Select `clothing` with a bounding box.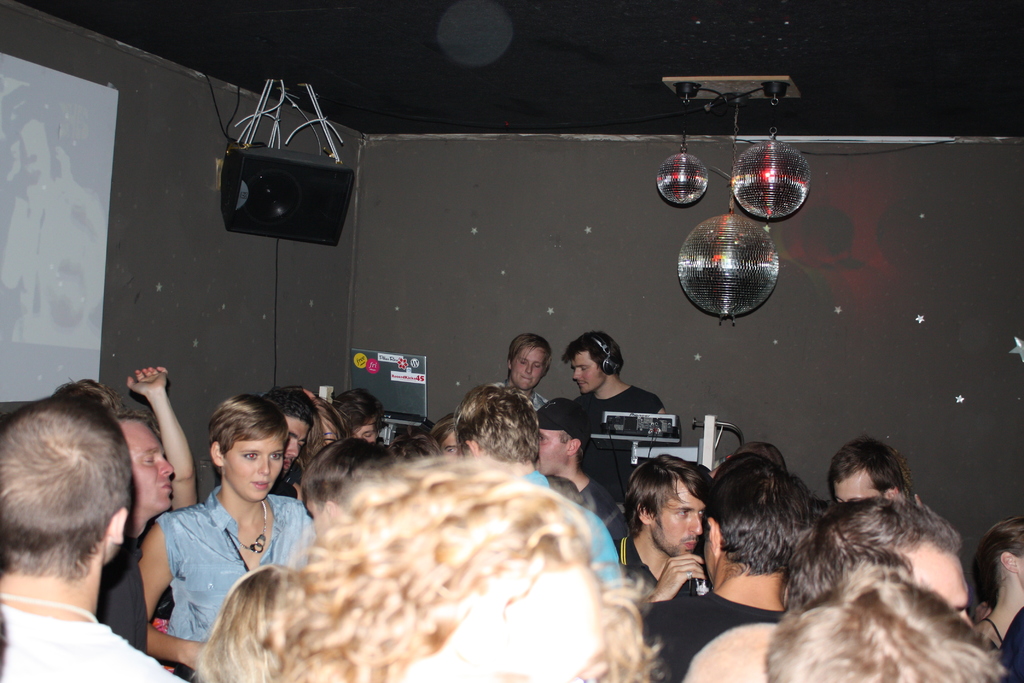
572 391 675 424.
